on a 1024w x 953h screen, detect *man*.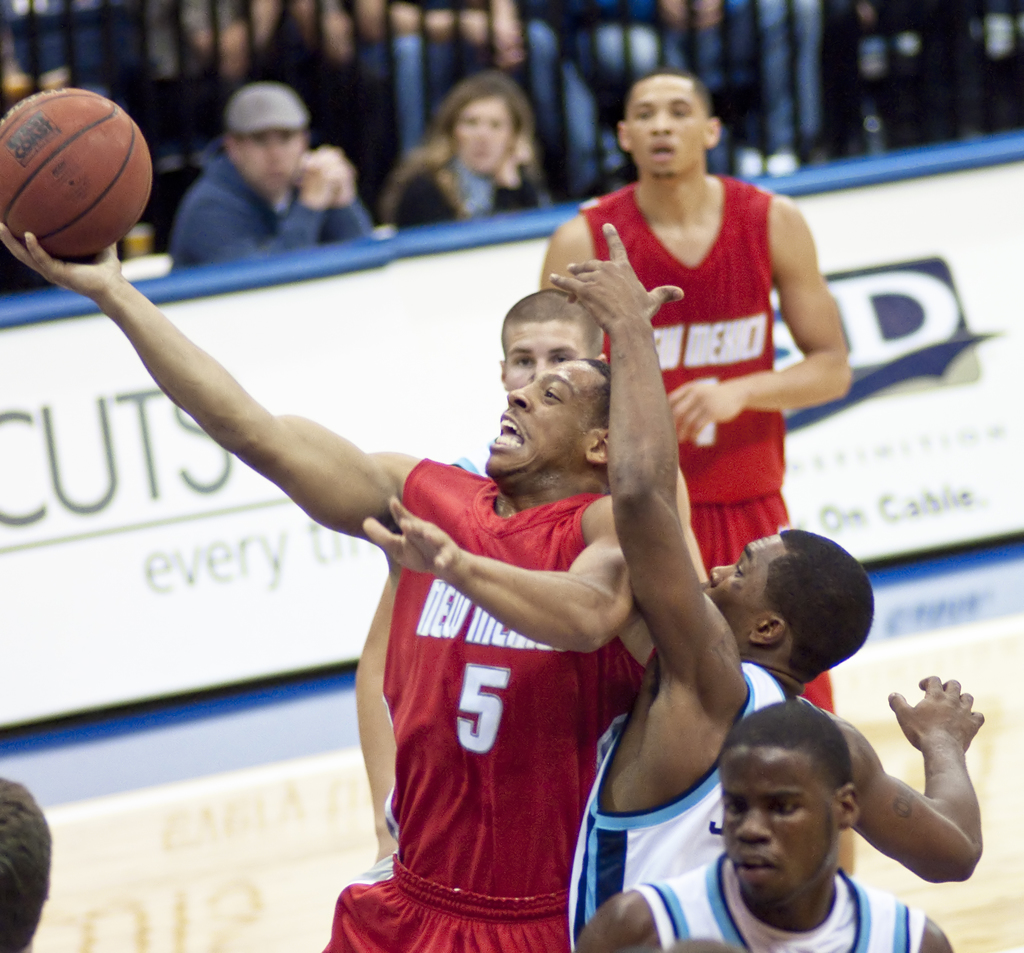
[left=163, top=78, right=380, bottom=267].
